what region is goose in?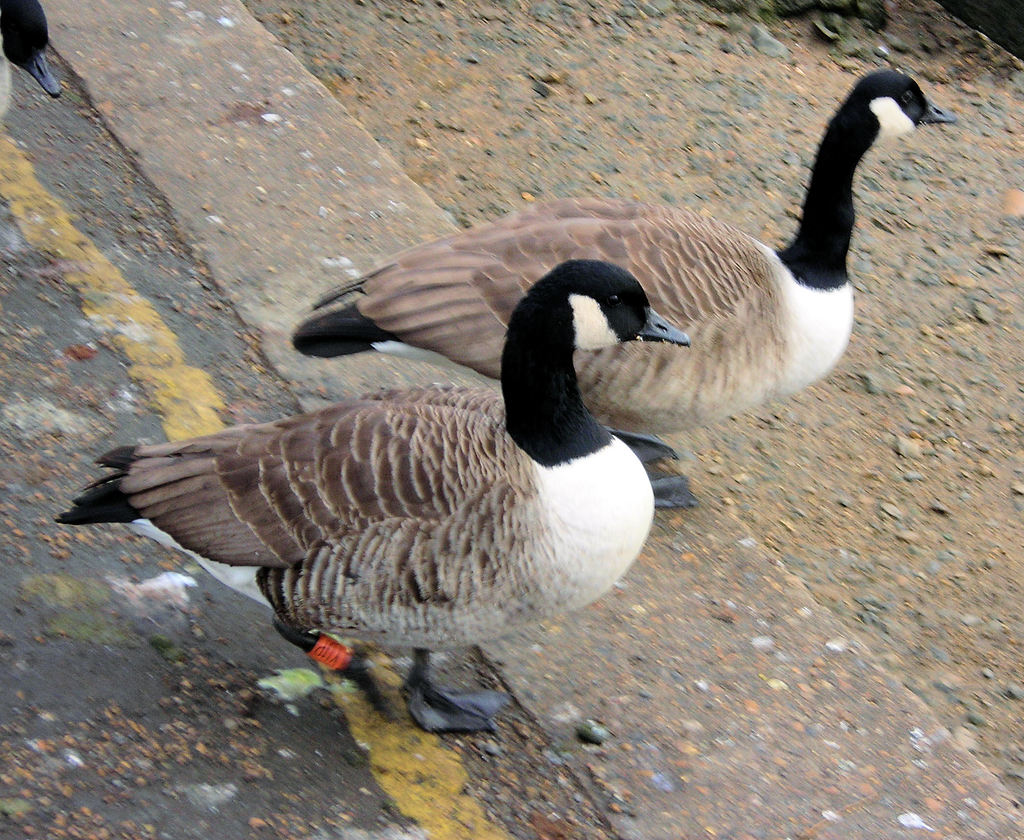
[288,70,956,513].
